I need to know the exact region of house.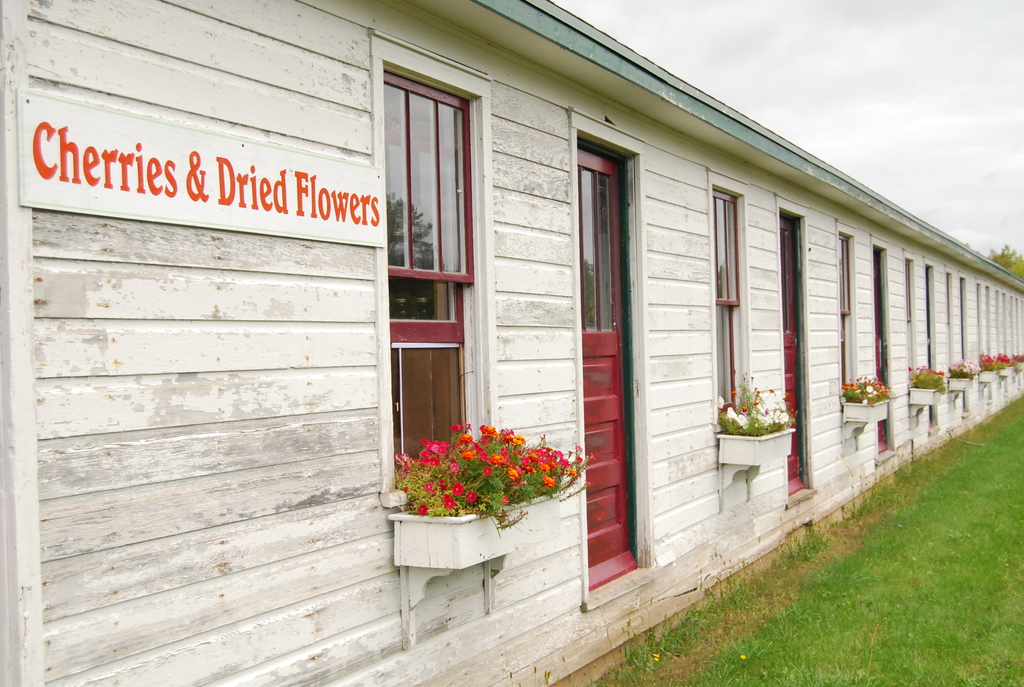
Region: (left=4, top=0, right=1023, bottom=686).
